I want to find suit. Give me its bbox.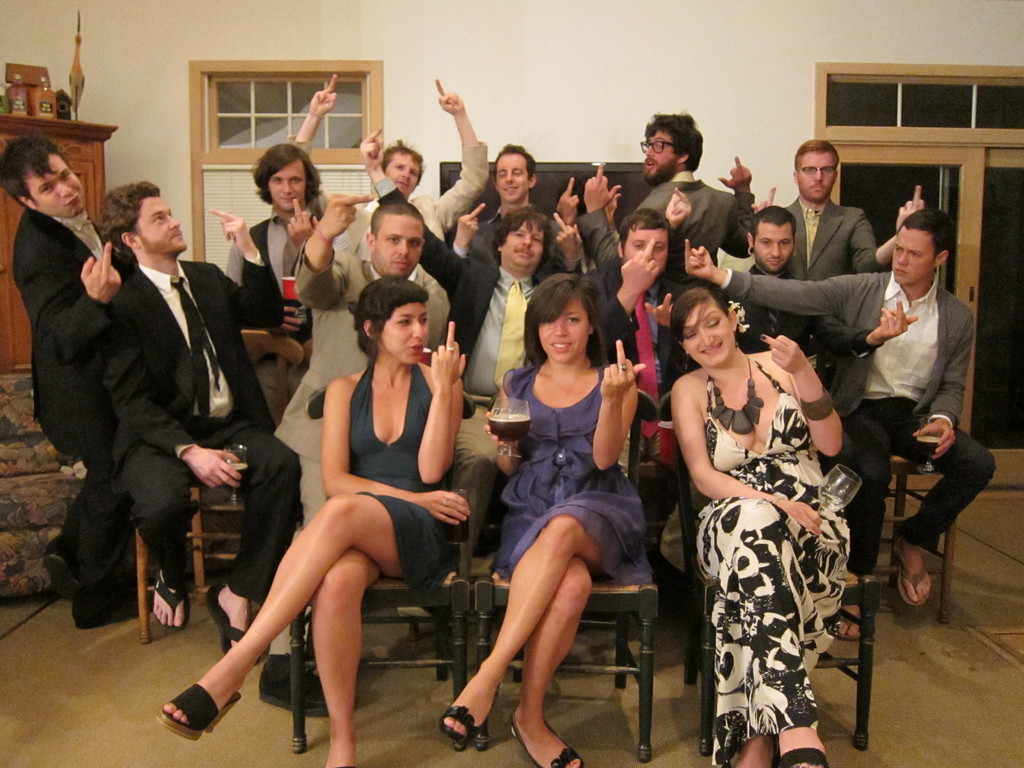
580:172:754:291.
